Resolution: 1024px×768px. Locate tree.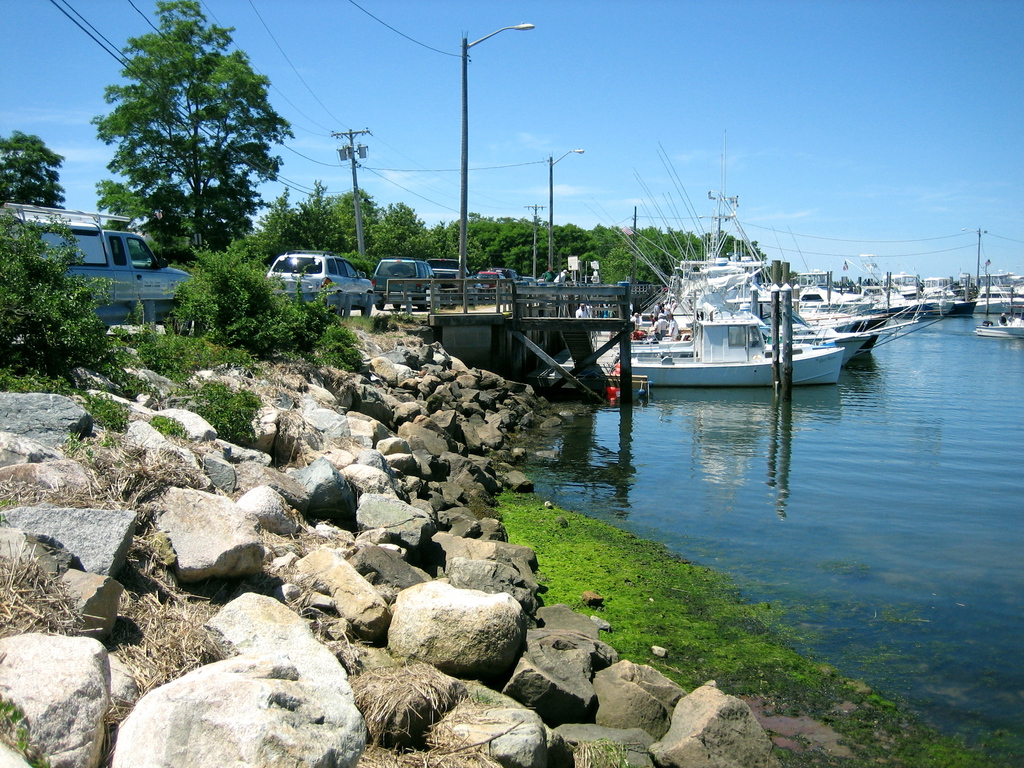
detection(437, 219, 493, 272).
